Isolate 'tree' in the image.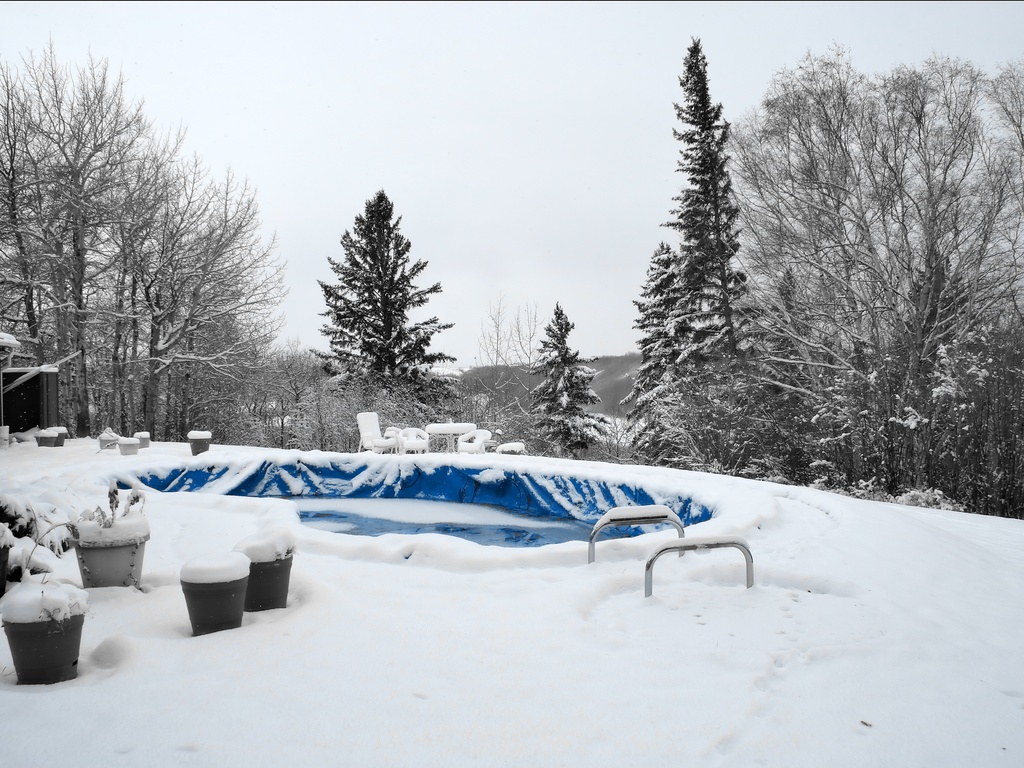
Isolated region: 716, 40, 1023, 511.
